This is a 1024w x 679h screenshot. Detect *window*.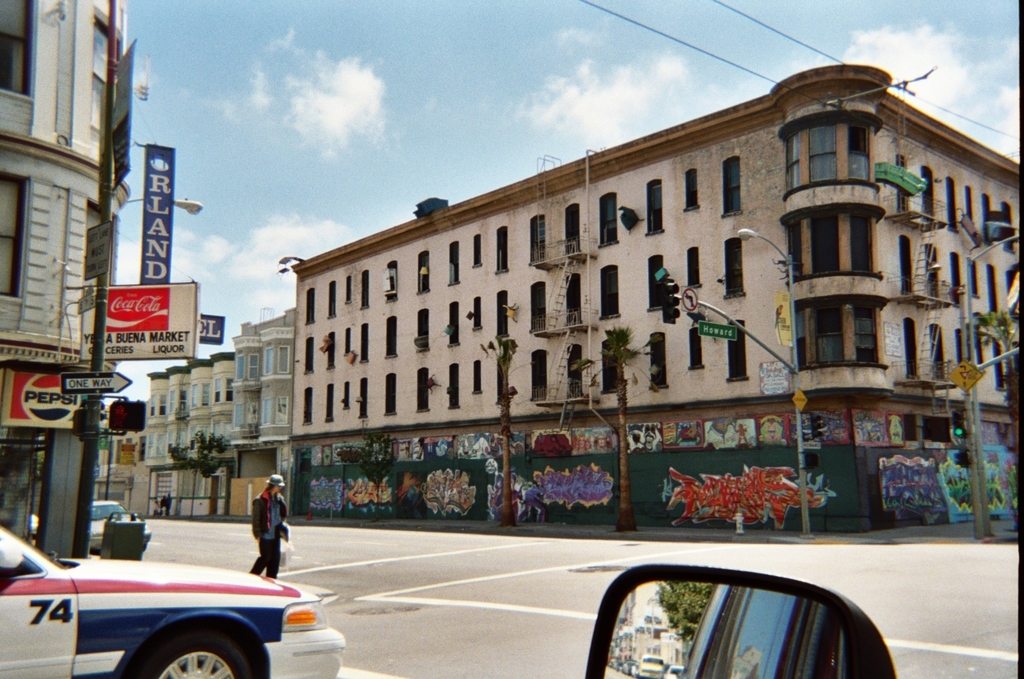
[x1=853, y1=303, x2=878, y2=360].
